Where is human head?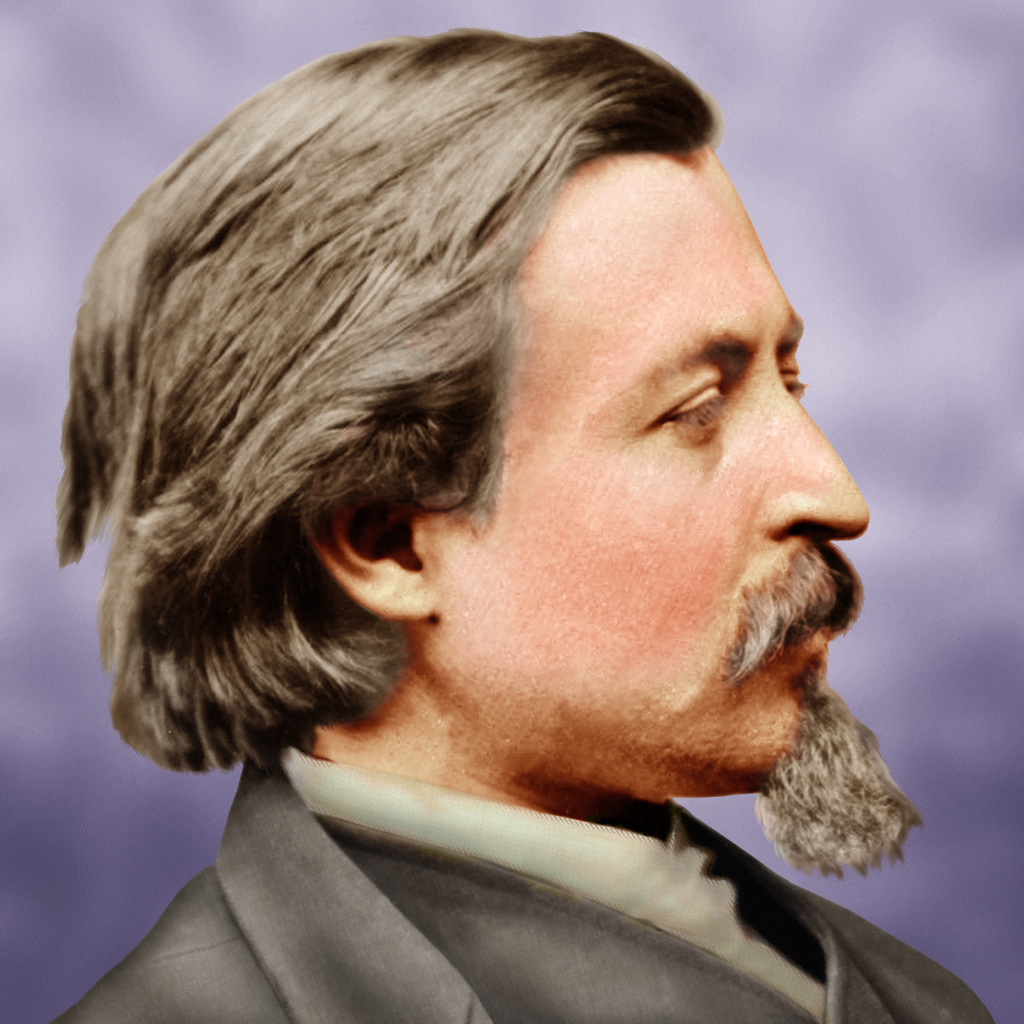
pyautogui.locateOnScreen(23, 24, 1019, 1021).
